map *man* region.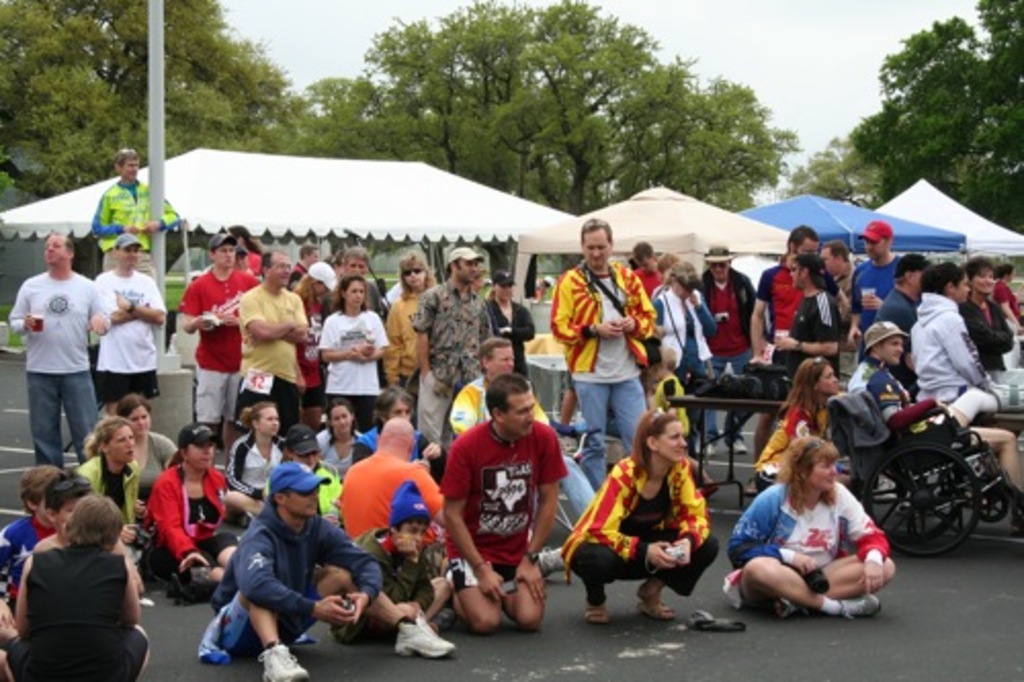
Mapped to 90/137/176/270.
